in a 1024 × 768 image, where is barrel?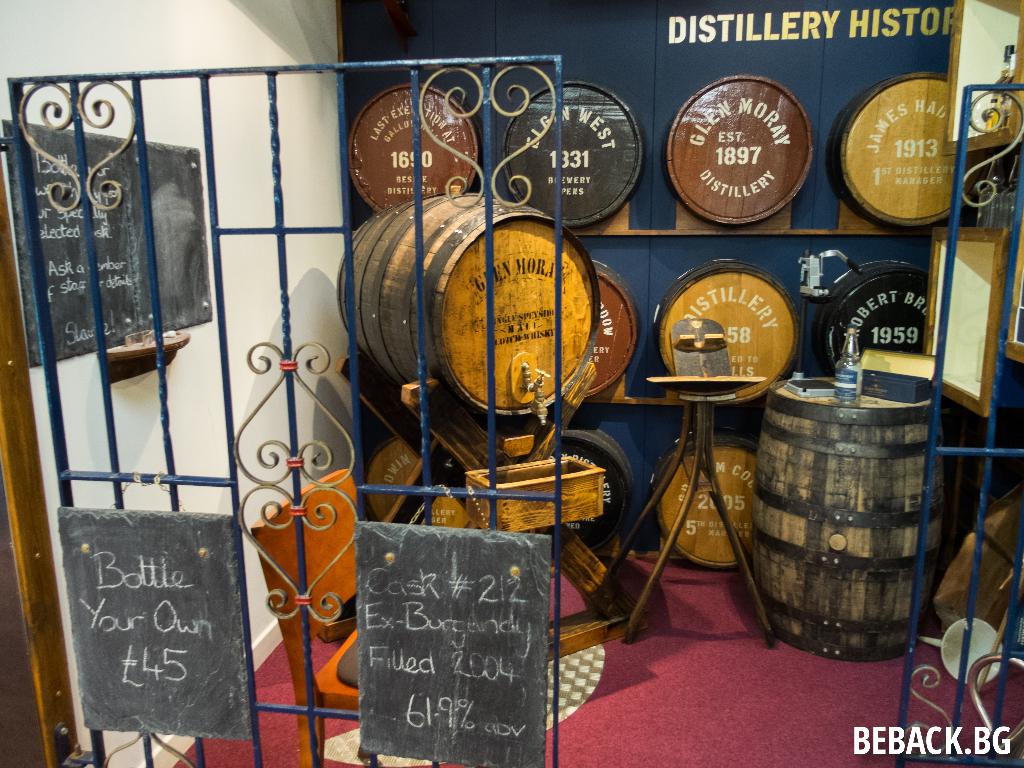
[582,261,642,395].
